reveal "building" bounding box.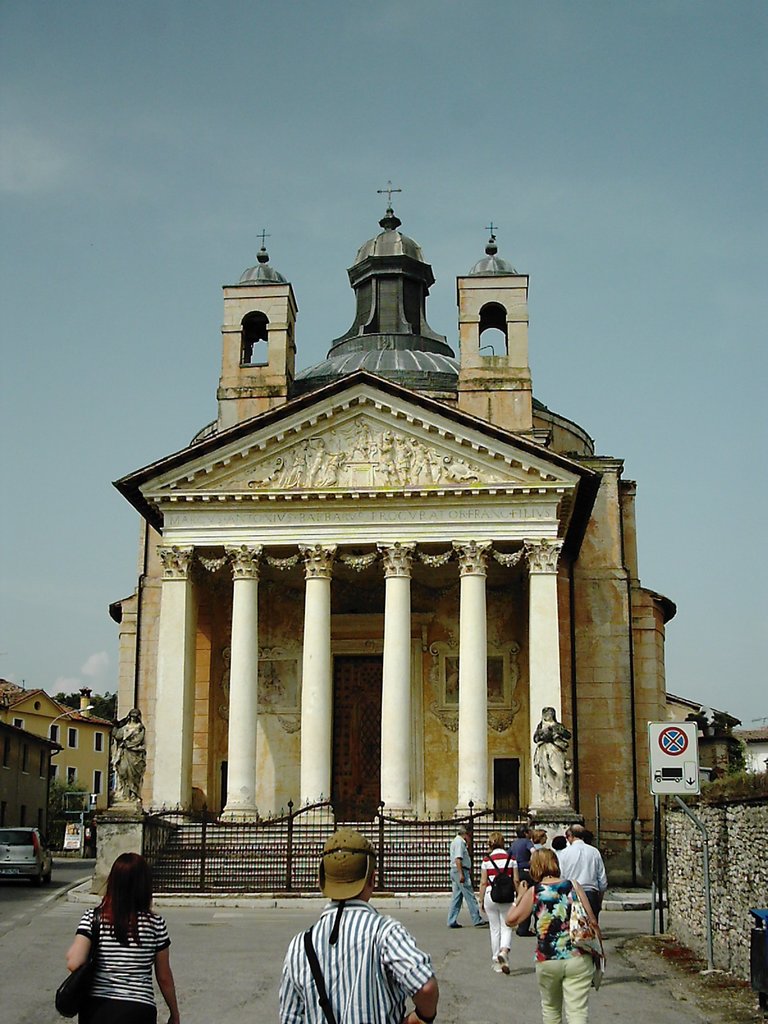
Revealed: (x1=107, y1=178, x2=708, y2=884).
